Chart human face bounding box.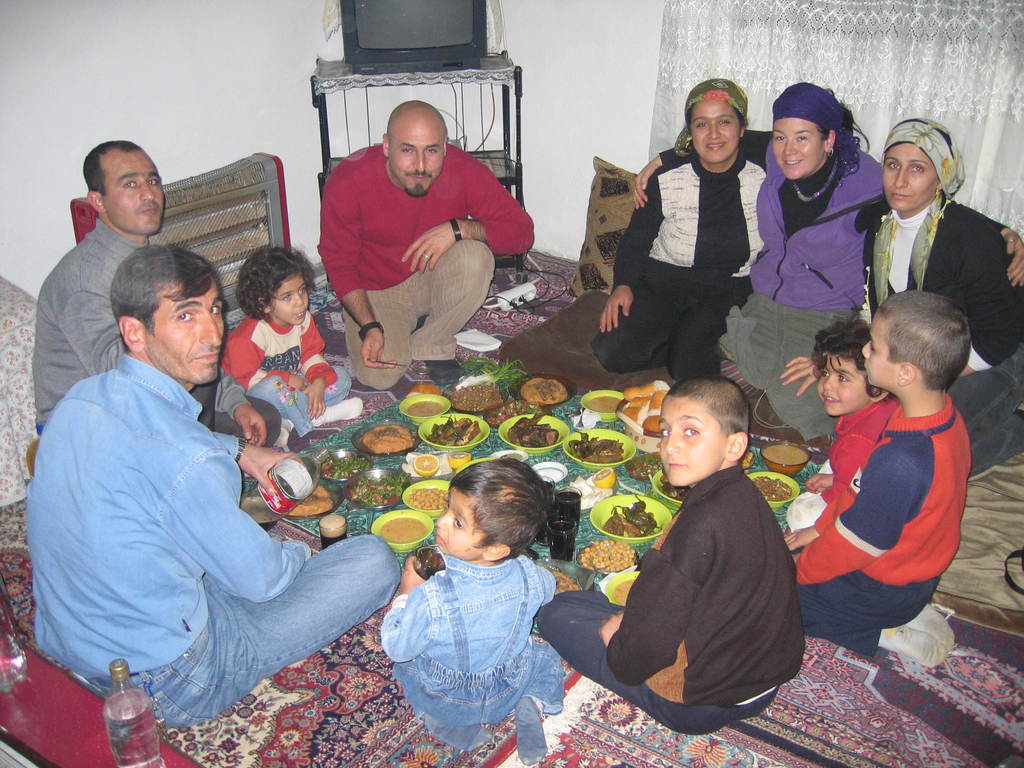
Charted: x1=100 y1=147 x2=166 y2=233.
